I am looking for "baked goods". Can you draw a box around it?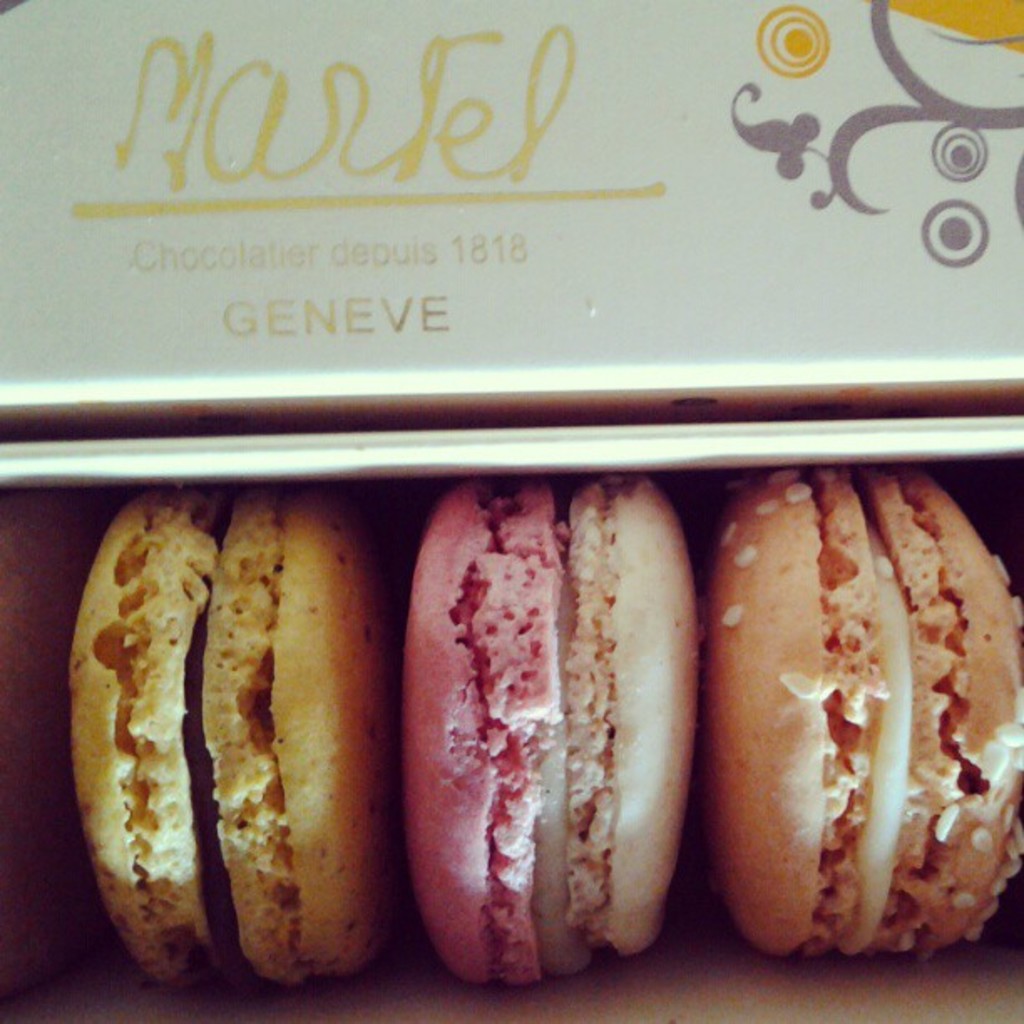
Sure, the bounding box is Rect(74, 499, 204, 969).
